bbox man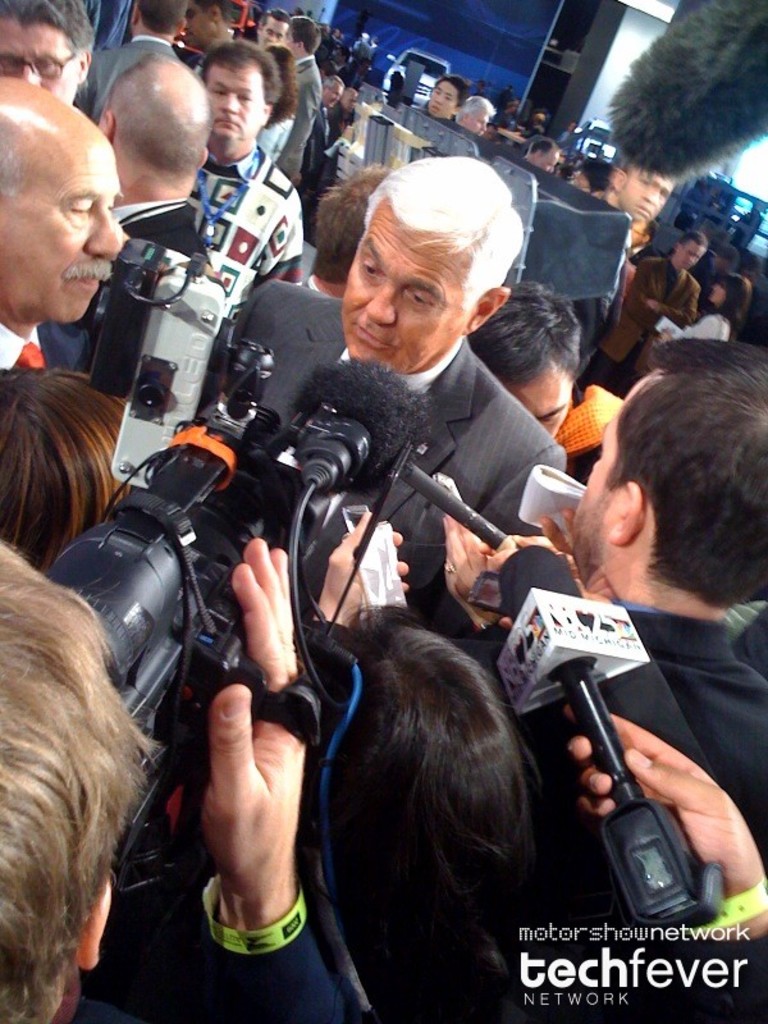
x1=42, y1=52, x2=212, y2=393
